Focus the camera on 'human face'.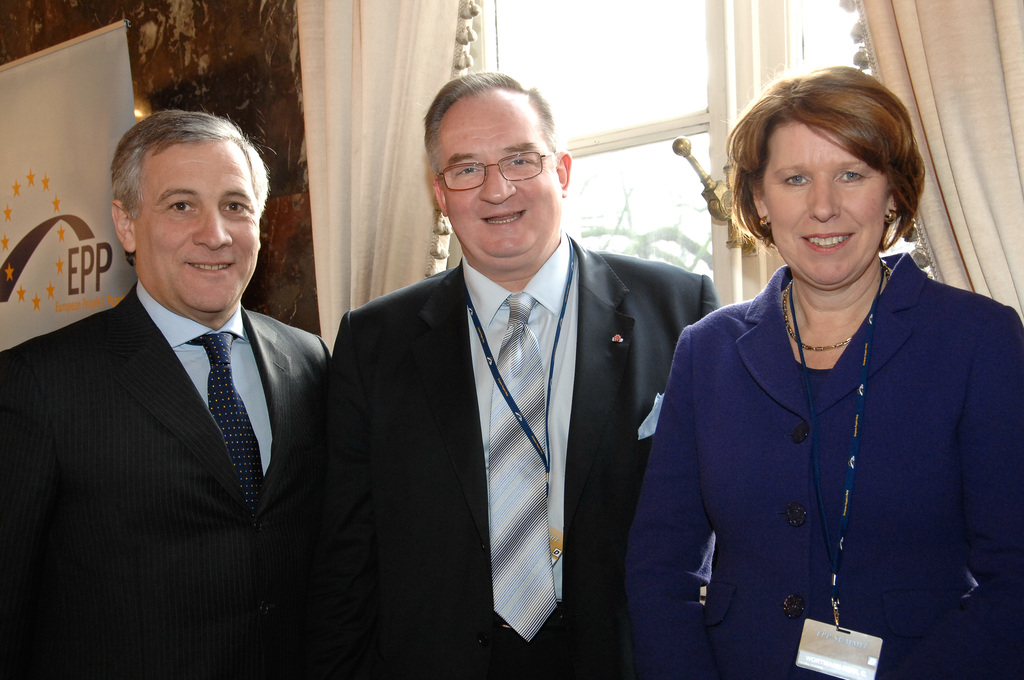
Focus region: pyautogui.locateOnScreen(445, 90, 563, 268).
